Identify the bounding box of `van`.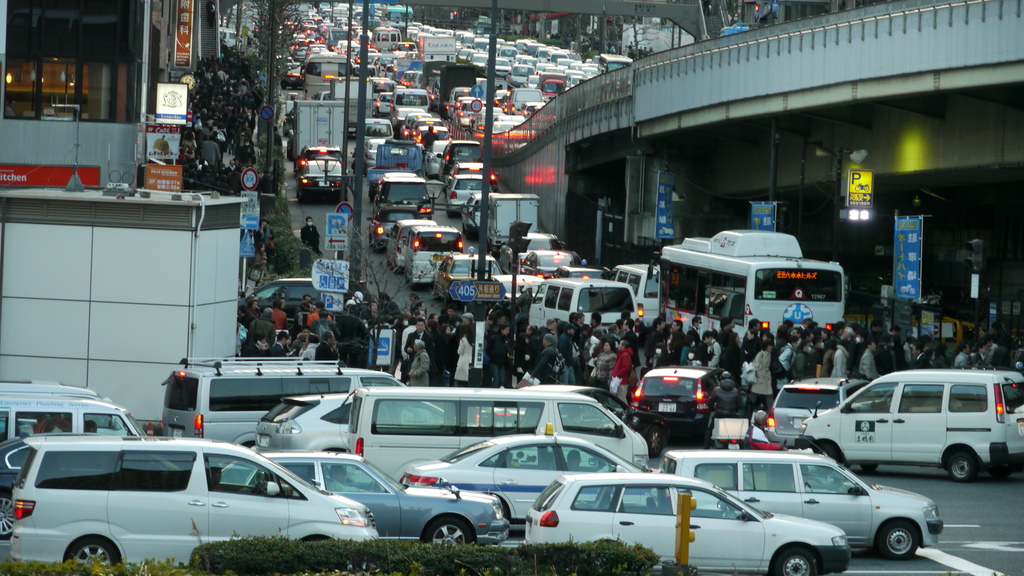
pyautogui.locateOnScreen(598, 54, 632, 73).
